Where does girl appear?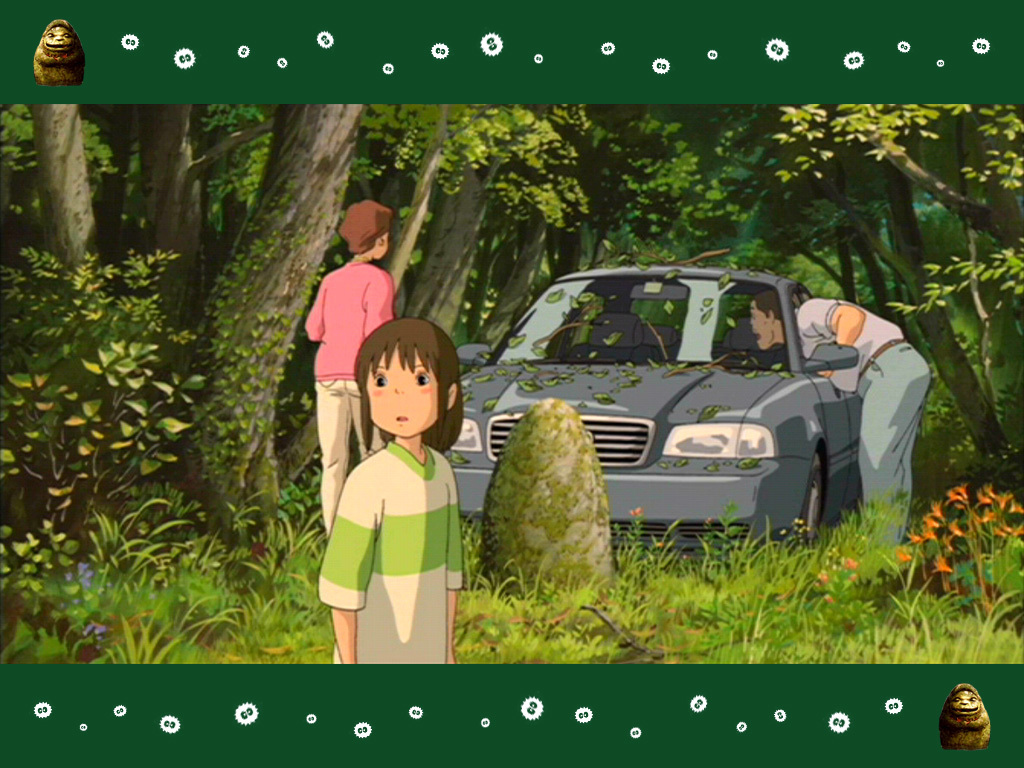
Appears at bbox(315, 319, 466, 664).
